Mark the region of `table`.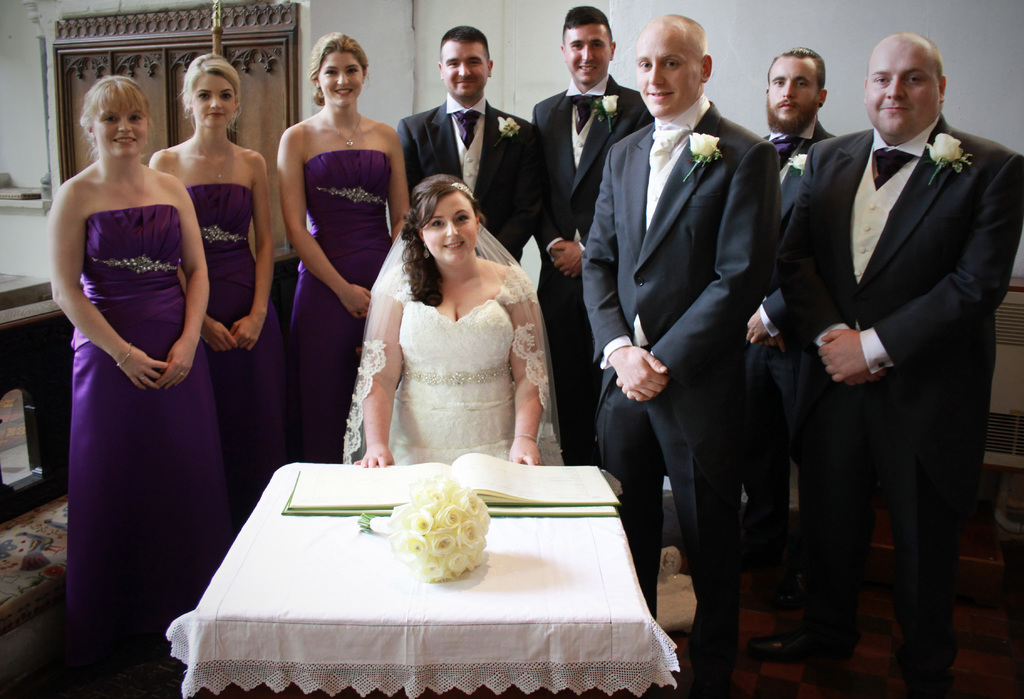
Region: (161,452,690,687).
